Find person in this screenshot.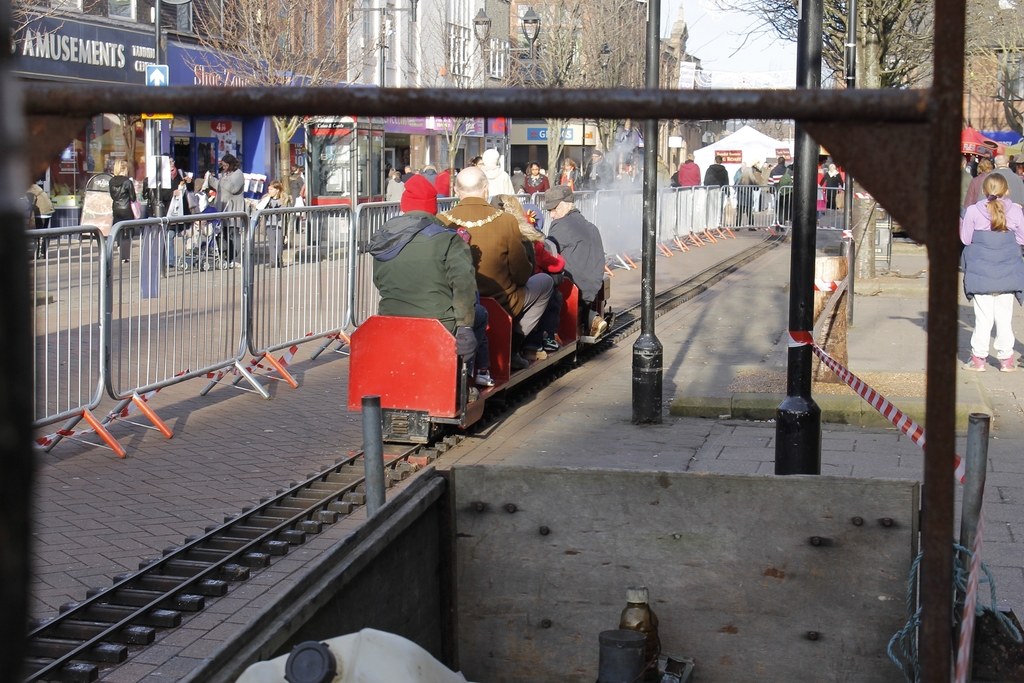
The bounding box for person is 961 177 1023 375.
